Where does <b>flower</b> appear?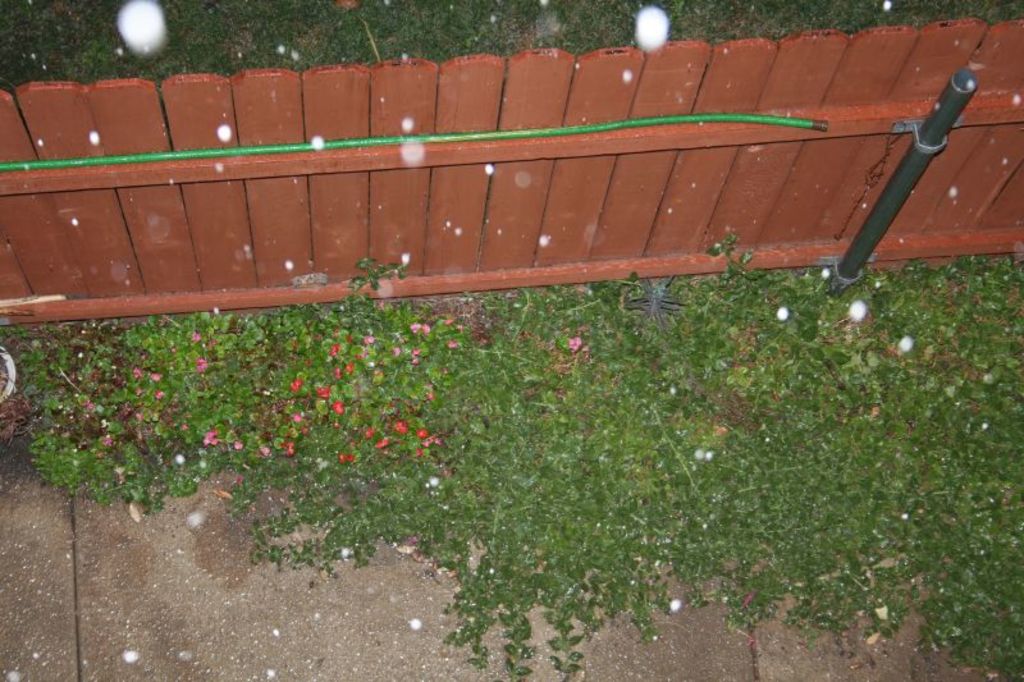
Appears at {"left": 393, "top": 347, "right": 399, "bottom": 353}.
